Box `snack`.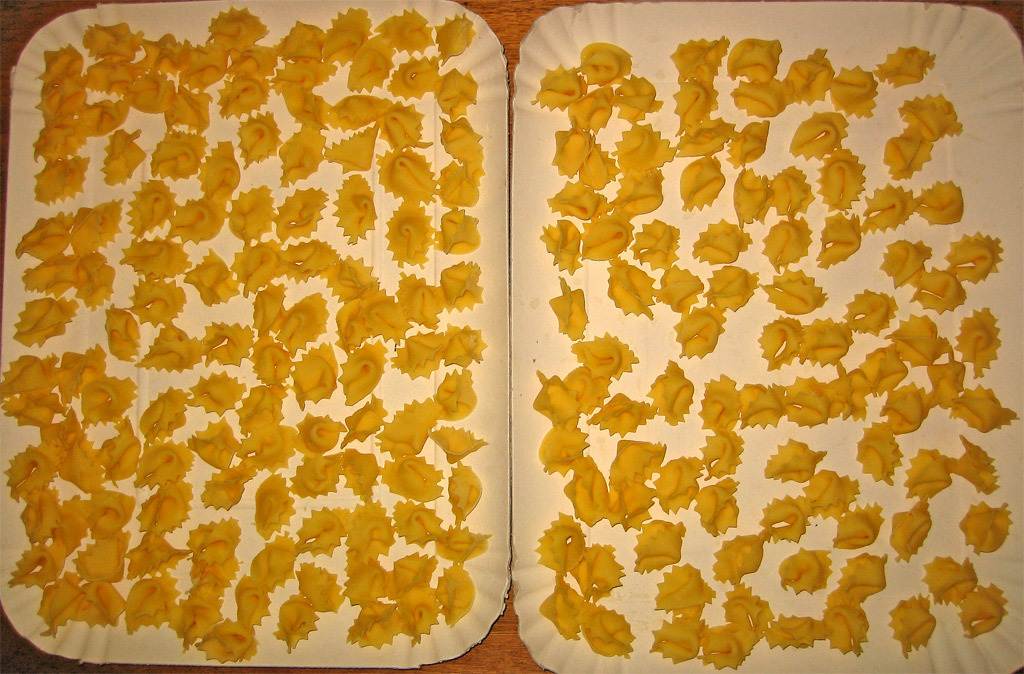
763/265/833/309.
